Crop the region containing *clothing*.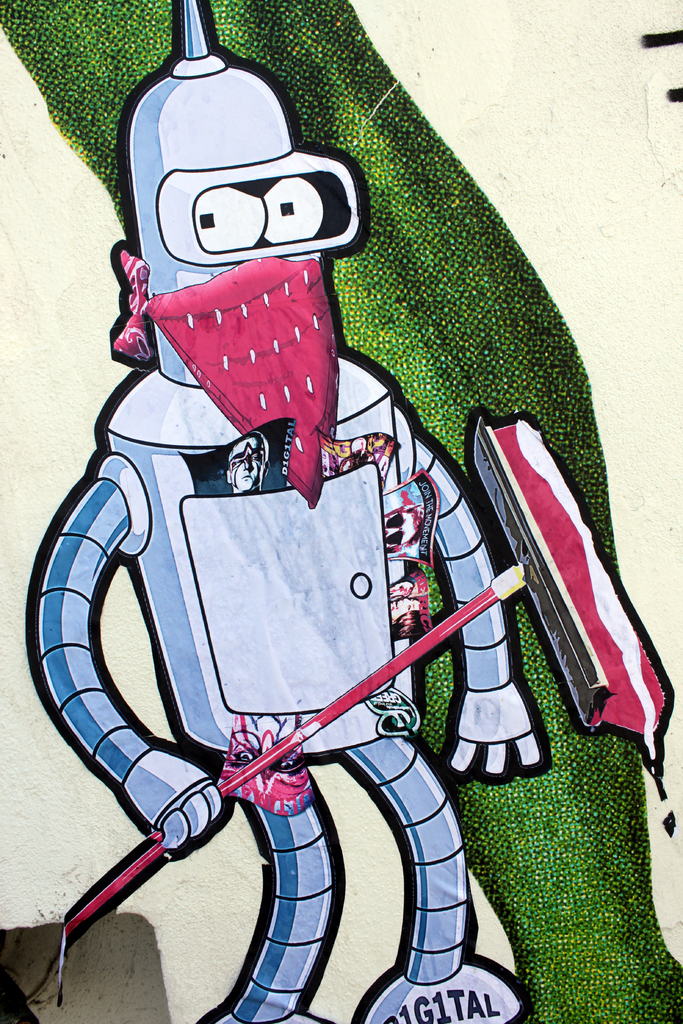
Crop region: (22, 251, 519, 1023).
